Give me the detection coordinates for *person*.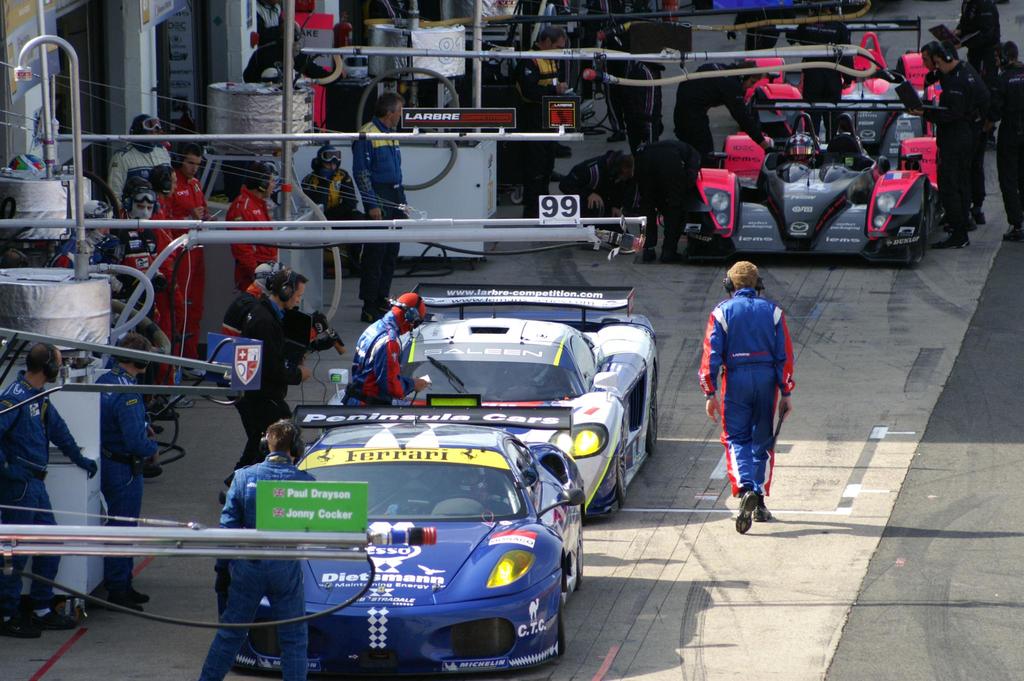
x1=621 y1=60 x2=666 y2=157.
